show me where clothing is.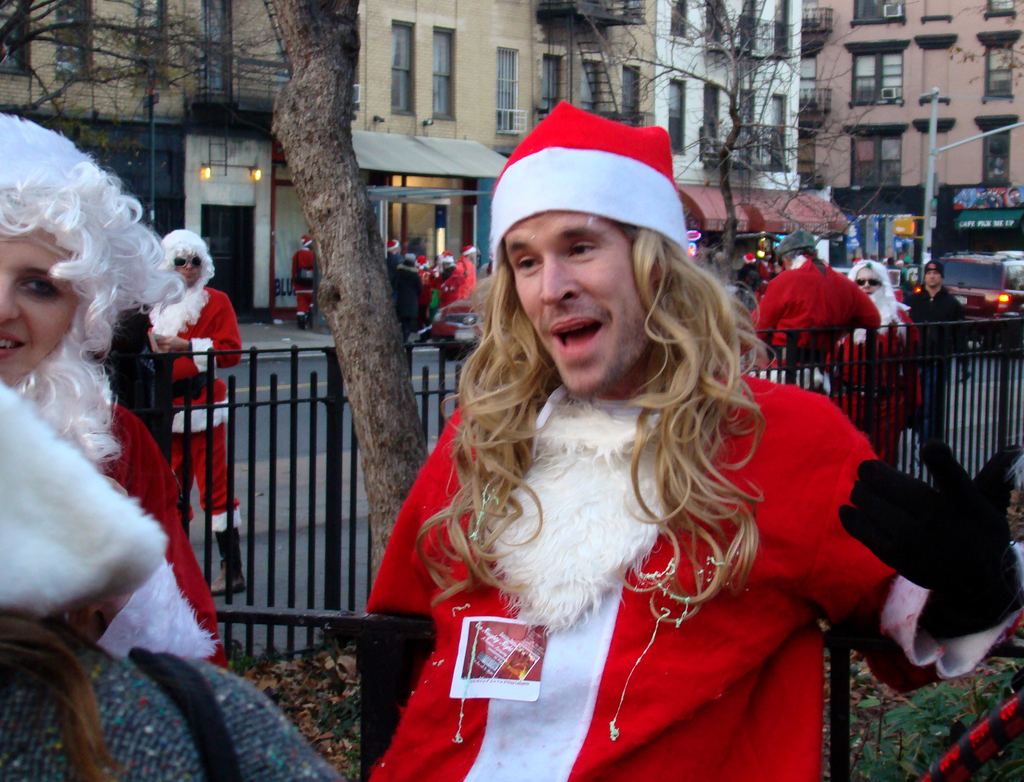
clothing is at locate(156, 216, 258, 604).
